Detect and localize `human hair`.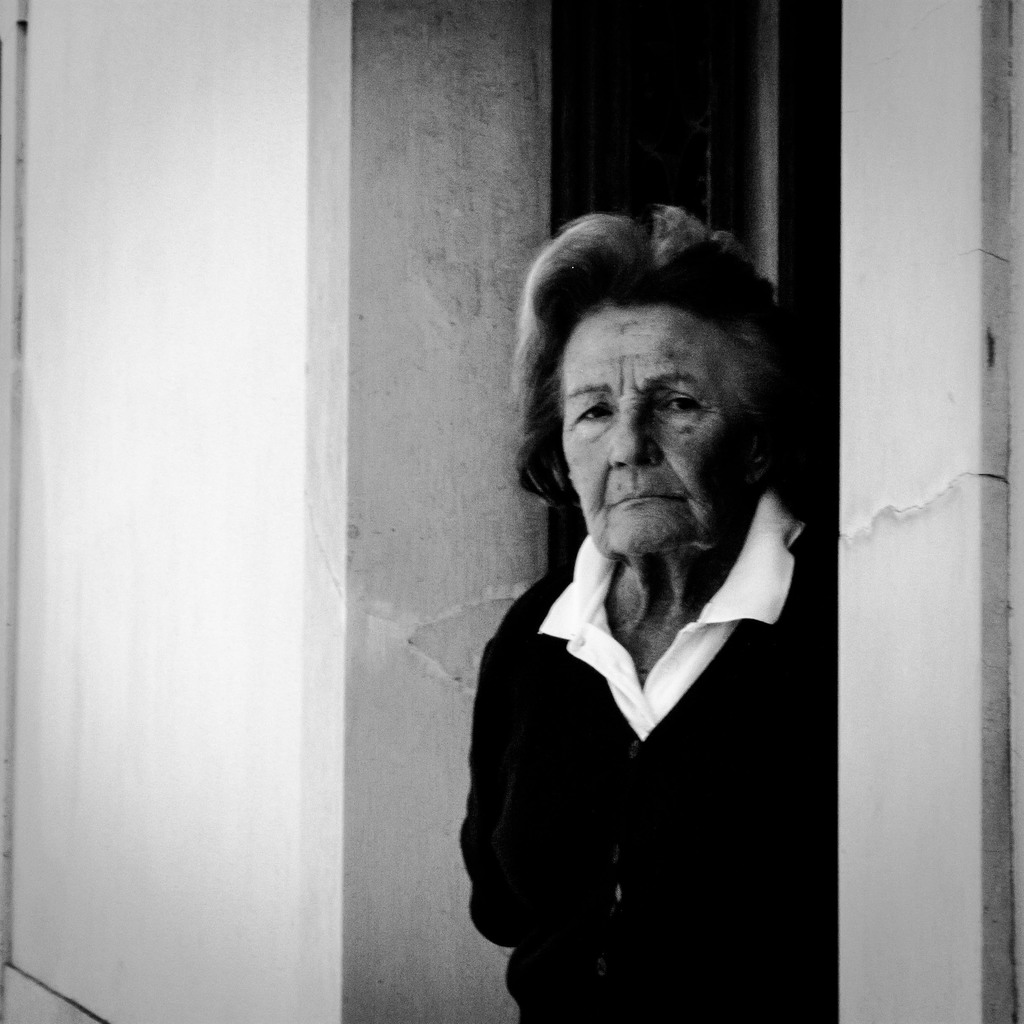
Localized at [524,202,791,538].
